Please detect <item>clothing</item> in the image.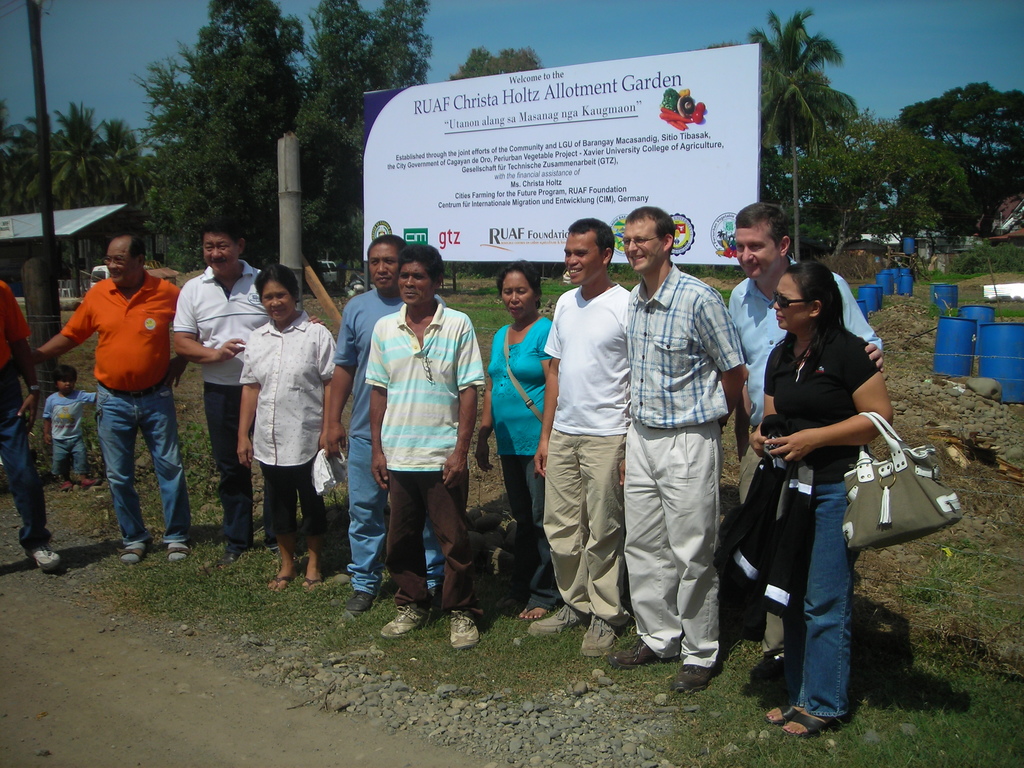
542:285:632:631.
